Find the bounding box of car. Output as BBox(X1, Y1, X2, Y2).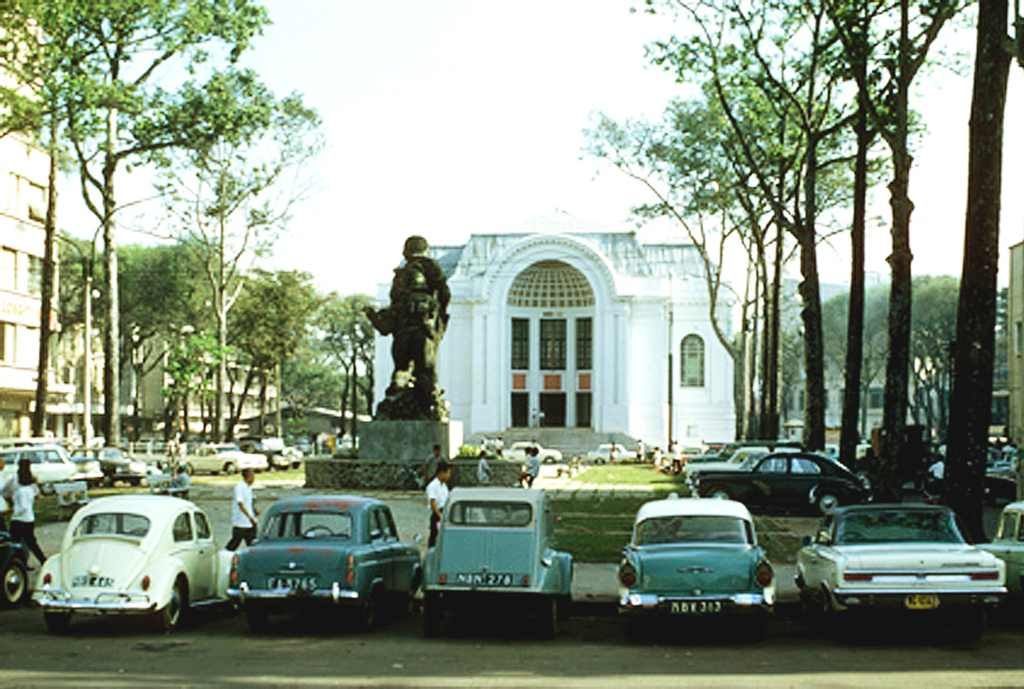
BBox(582, 444, 639, 467).
